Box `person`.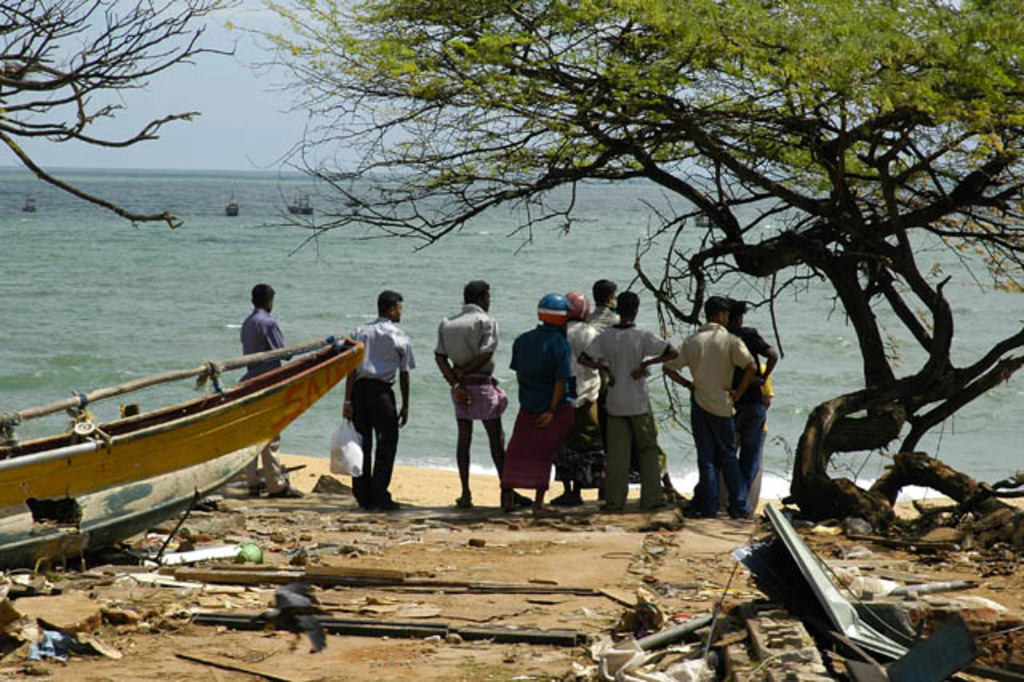
[701,301,779,498].
